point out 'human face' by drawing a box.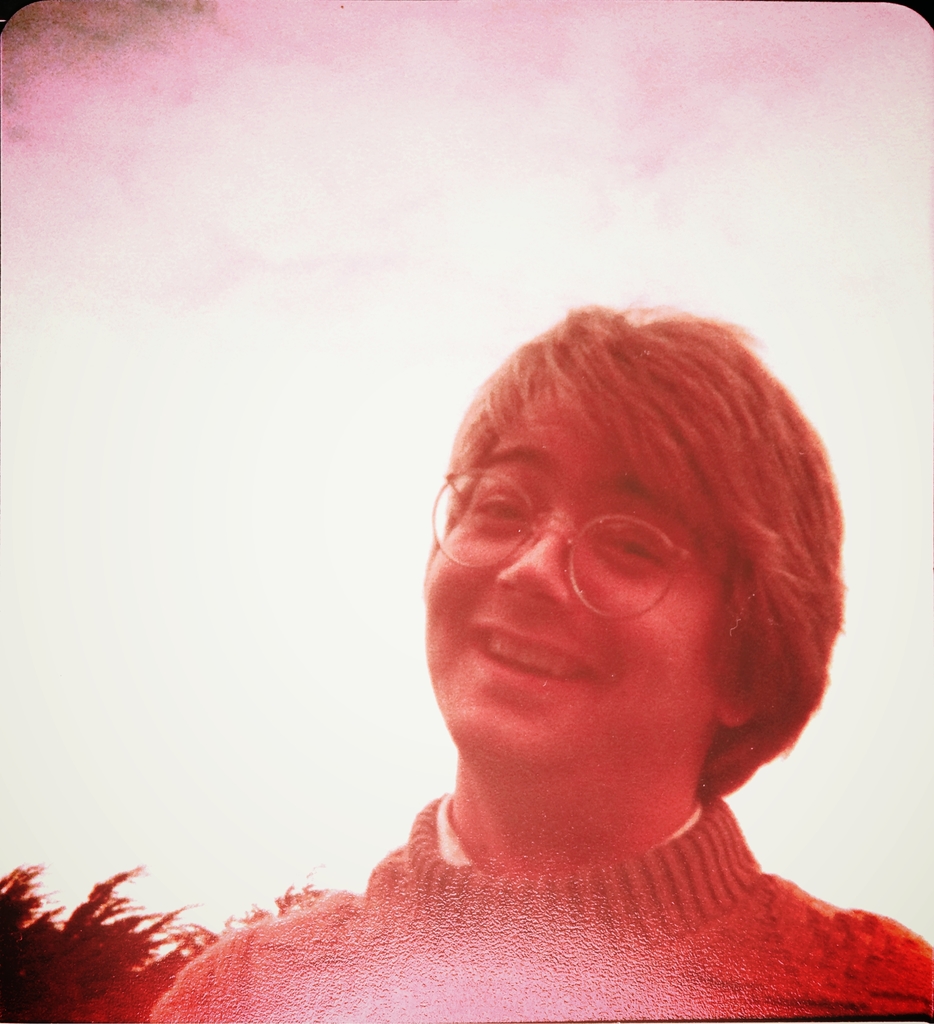
[414, 379, 728, 757].
